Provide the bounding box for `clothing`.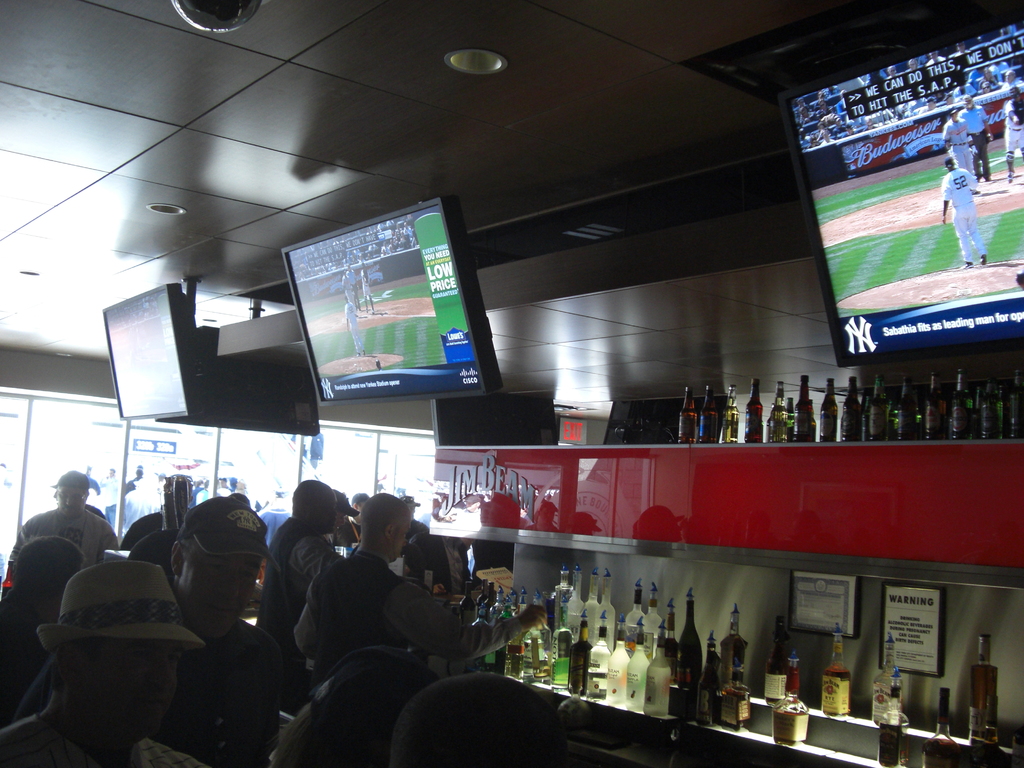
x1=61, y1=613, x2=283, y2=767.
